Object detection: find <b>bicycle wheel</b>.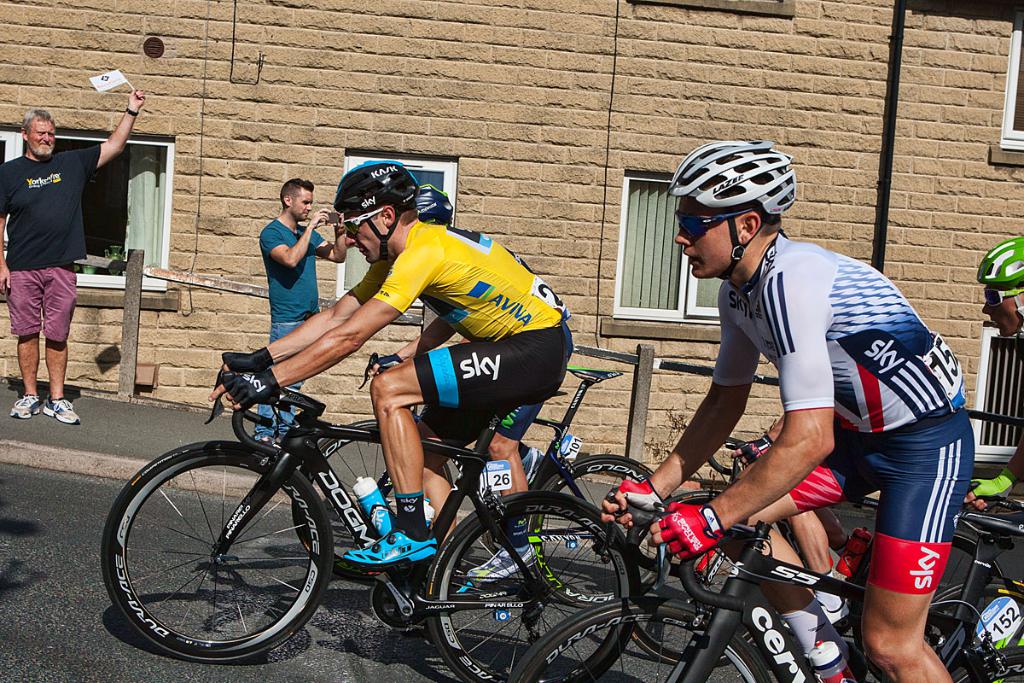
[x1=510, y1=601, x2=771, y2=682].
